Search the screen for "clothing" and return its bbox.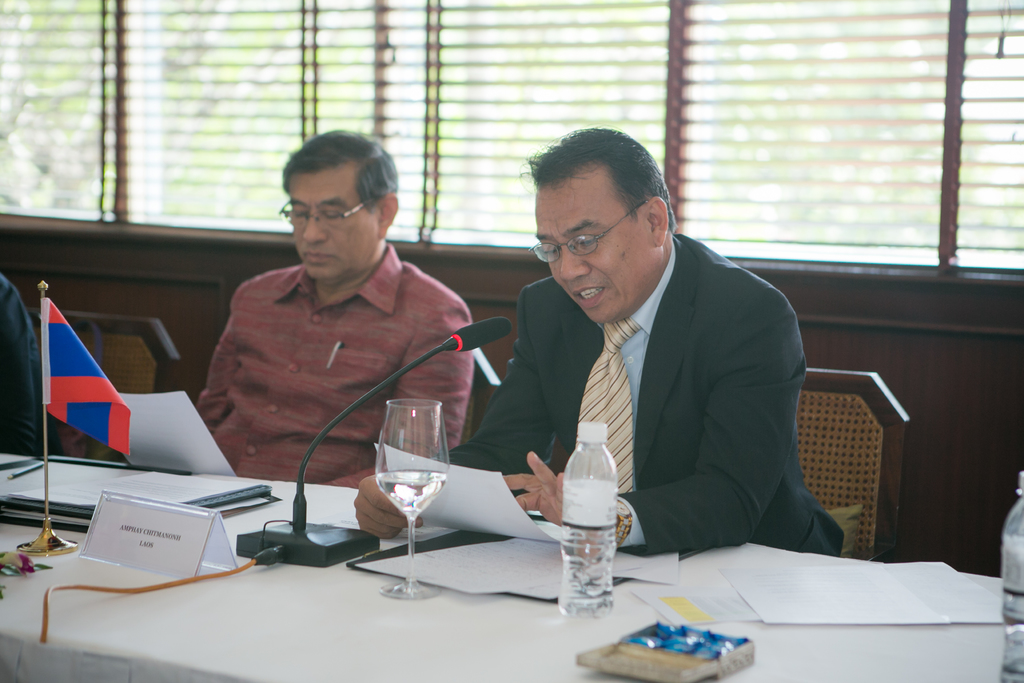
Found: box(194, 241, 476, 487).
